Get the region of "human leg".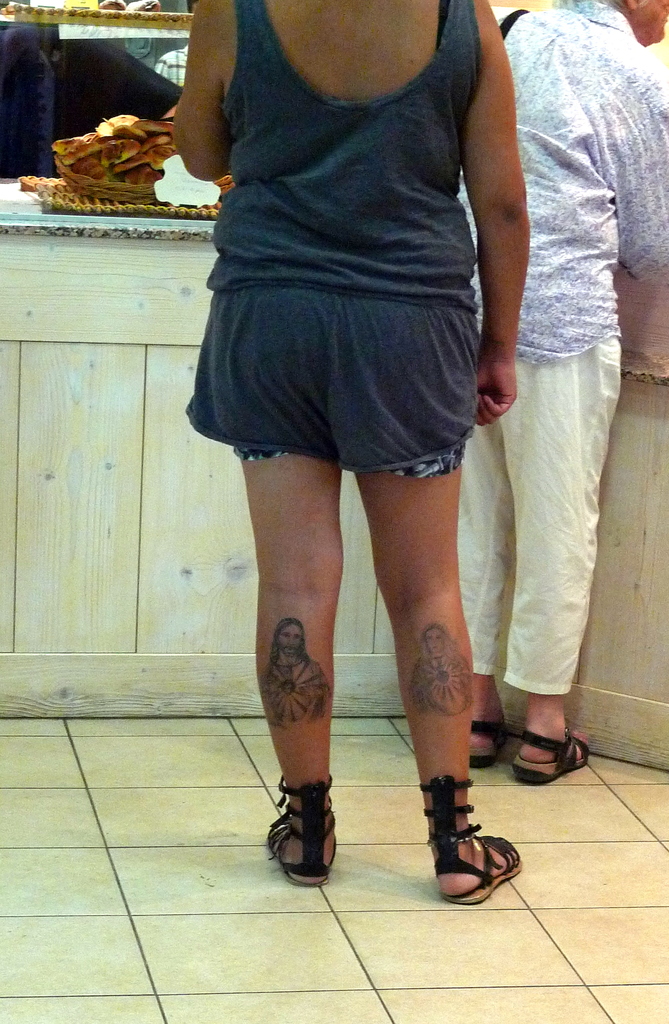
<bbox>345, 278, 524, 902</bbox>.
